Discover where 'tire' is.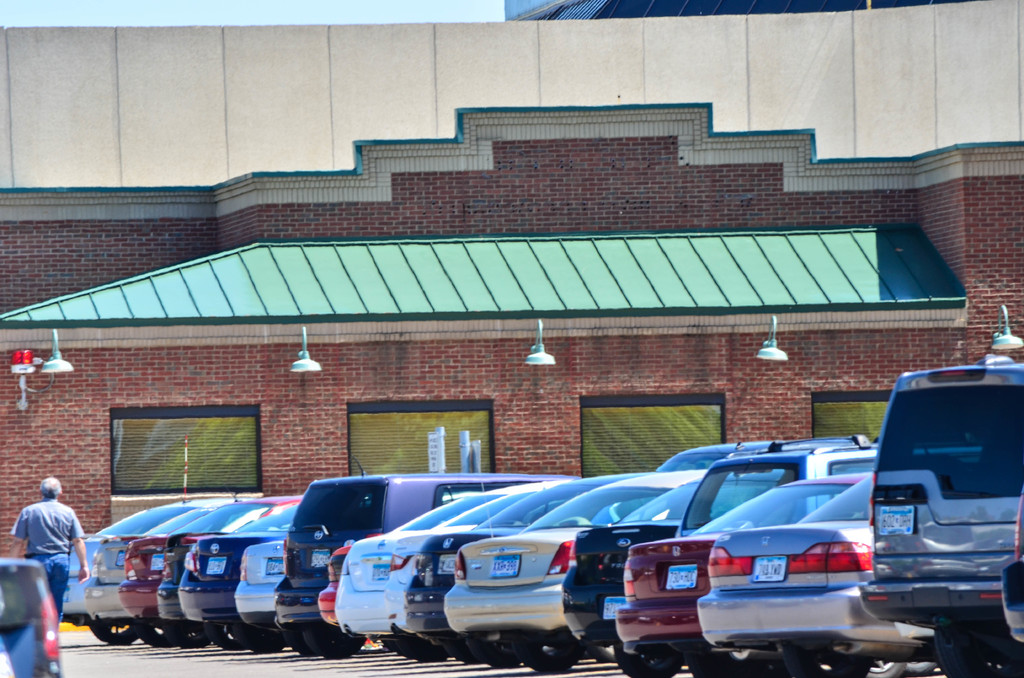
Discovered at region(211, 625, 250, 651).
